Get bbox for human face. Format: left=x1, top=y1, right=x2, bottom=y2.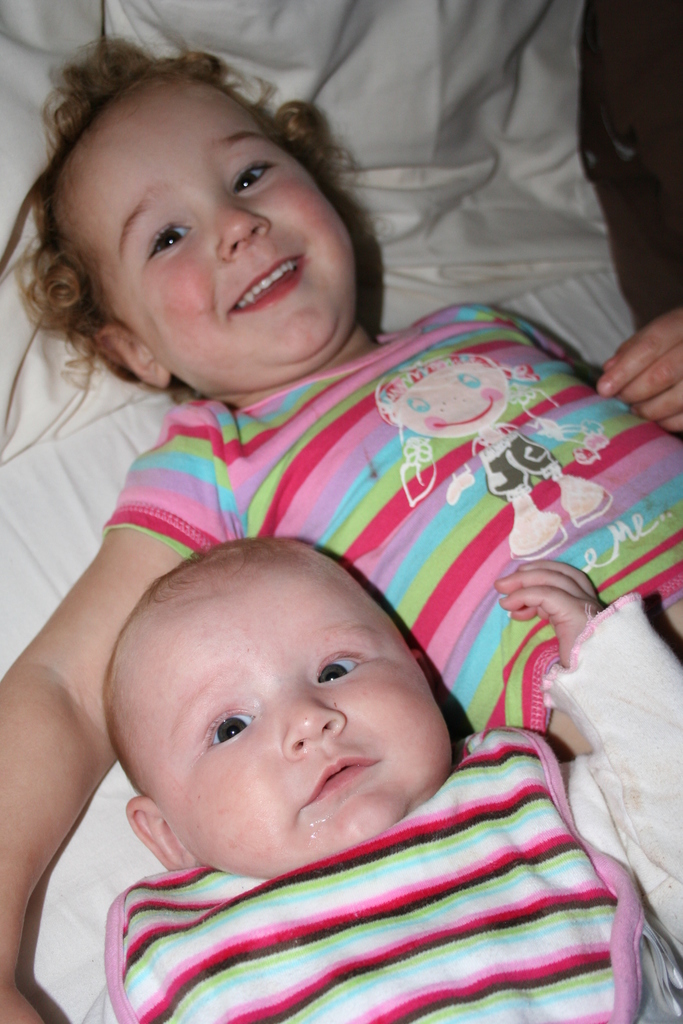
left=144, top=605, right=454, bottom=851.
